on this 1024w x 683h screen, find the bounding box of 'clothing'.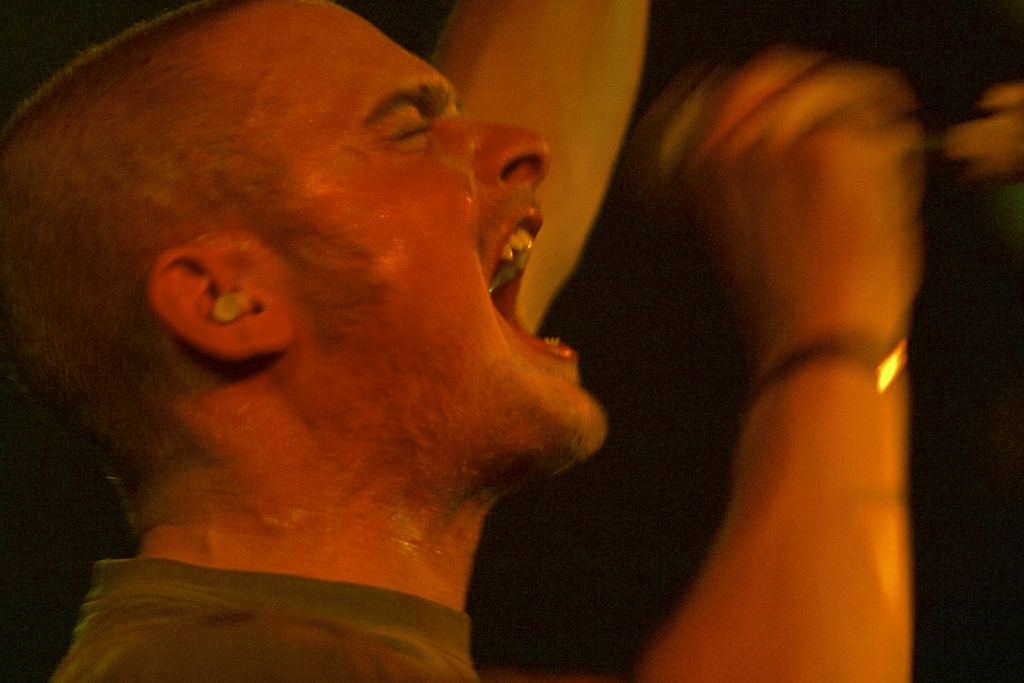
Bounding box: [x1=64, y1=540, x2=456, y2=661].
